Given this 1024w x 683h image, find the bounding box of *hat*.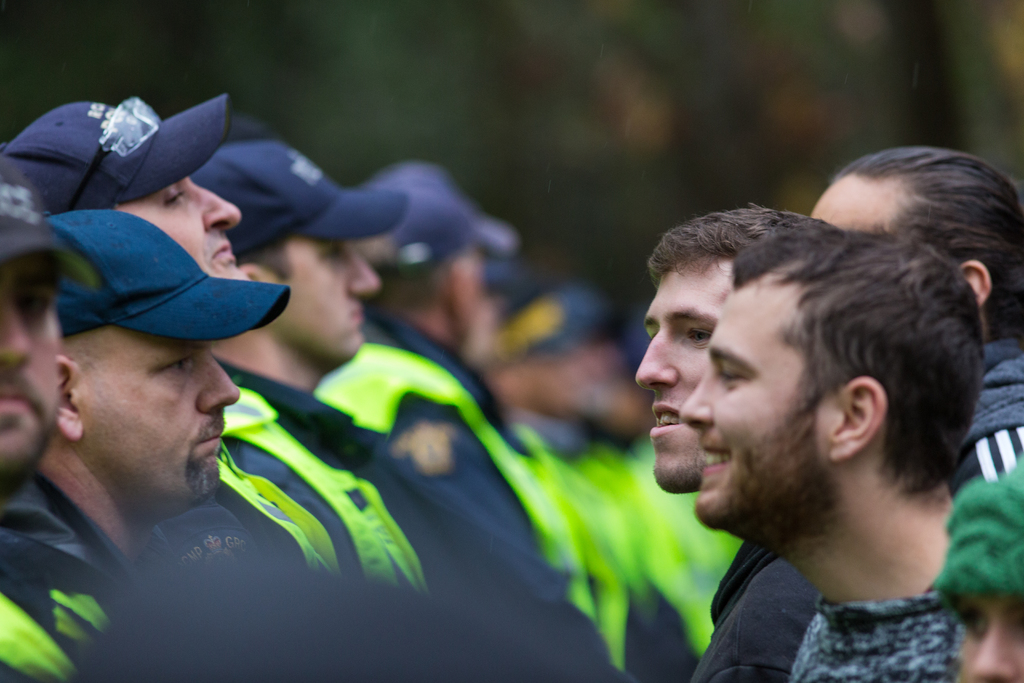
x1=383 y1=188 x2=472 y2=270.
